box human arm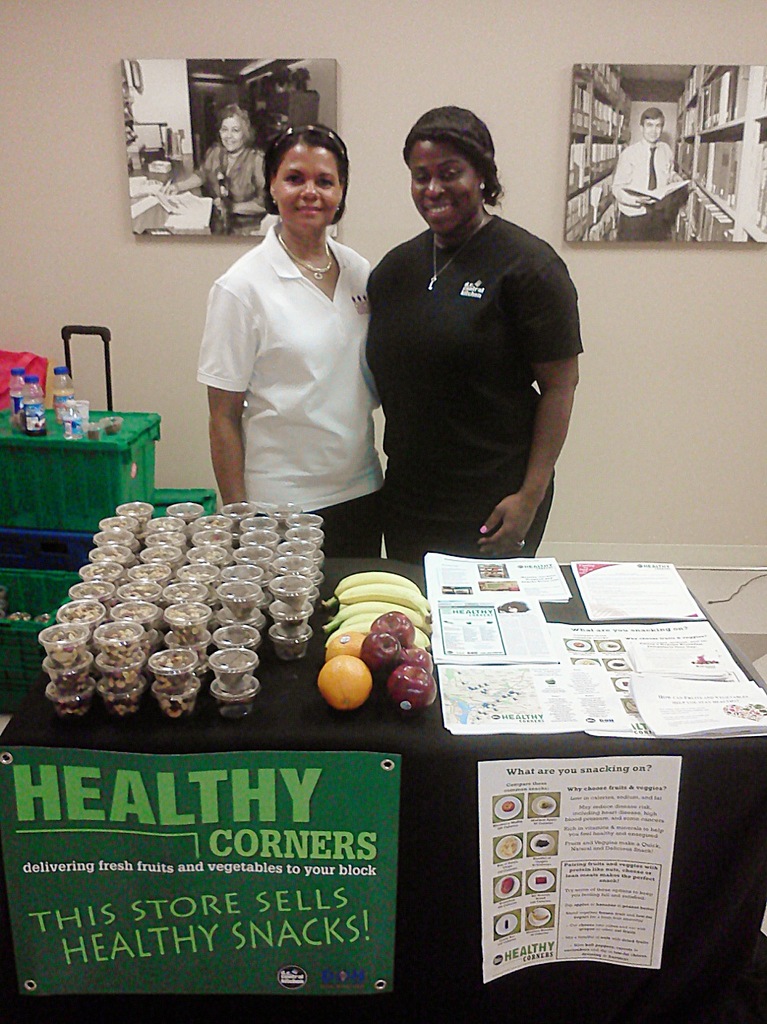
503 283 587 555
